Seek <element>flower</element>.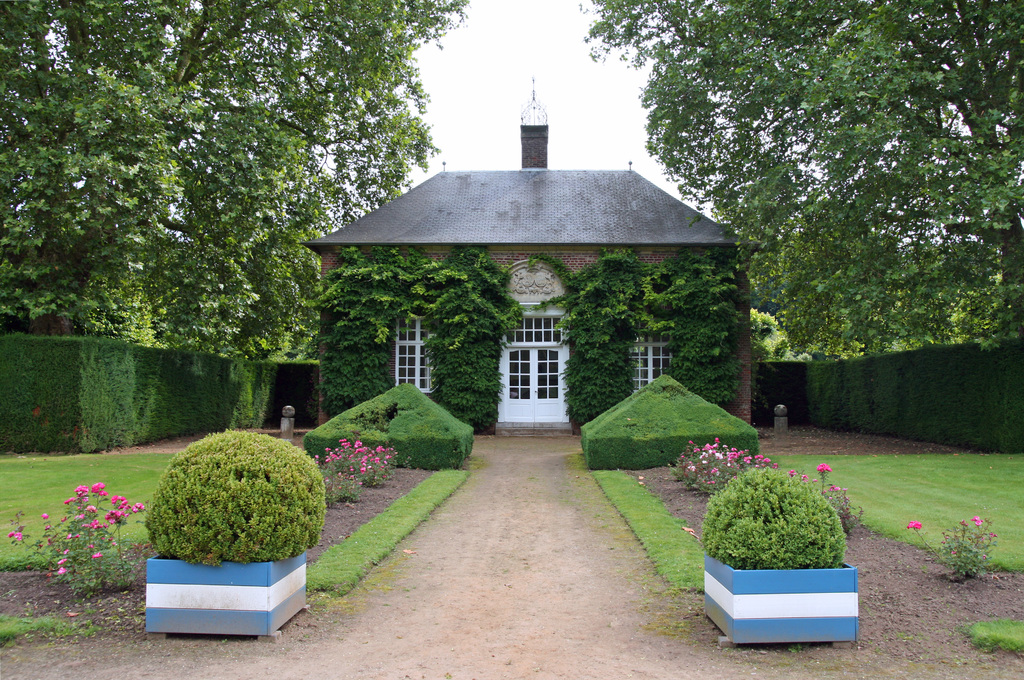
(58, 550, 71, 555).
